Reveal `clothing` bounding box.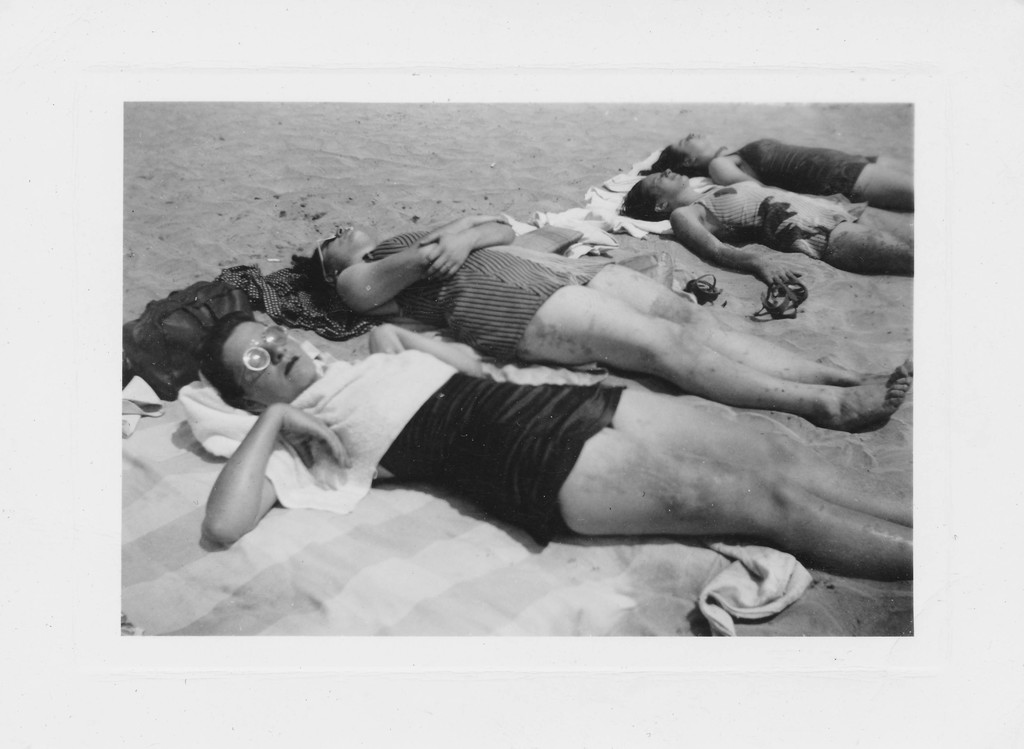
Revealed: box(687, 180, 871, 255).
